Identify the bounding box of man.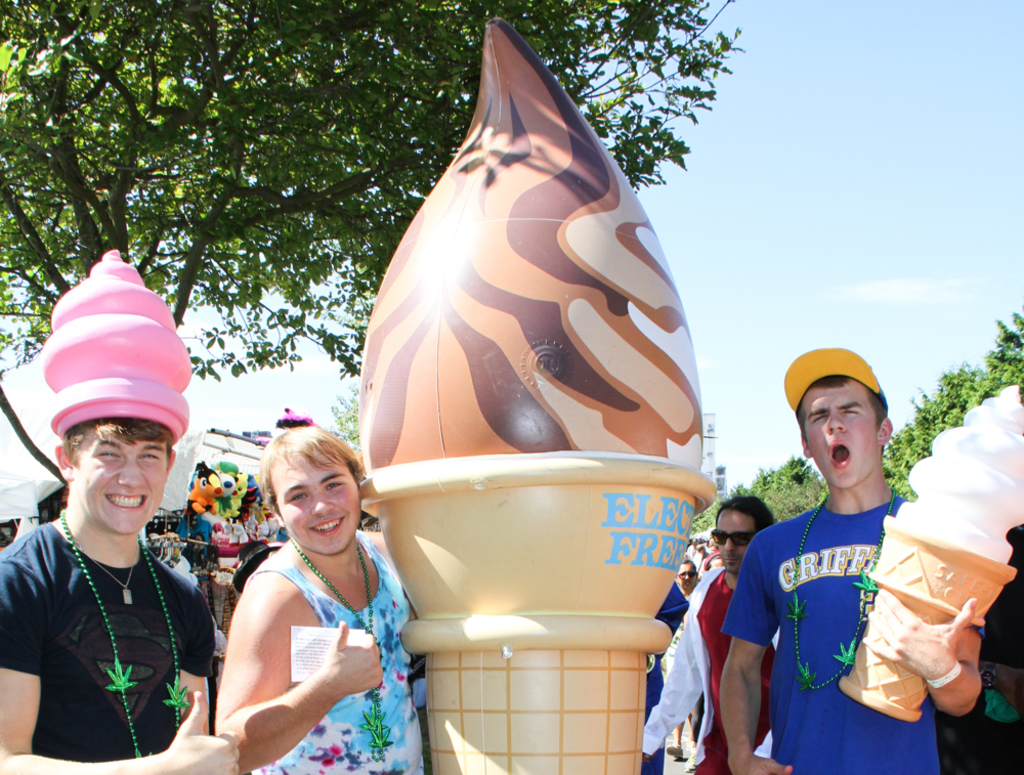
[x1=213, y1=424, x2=431, y2=774].
